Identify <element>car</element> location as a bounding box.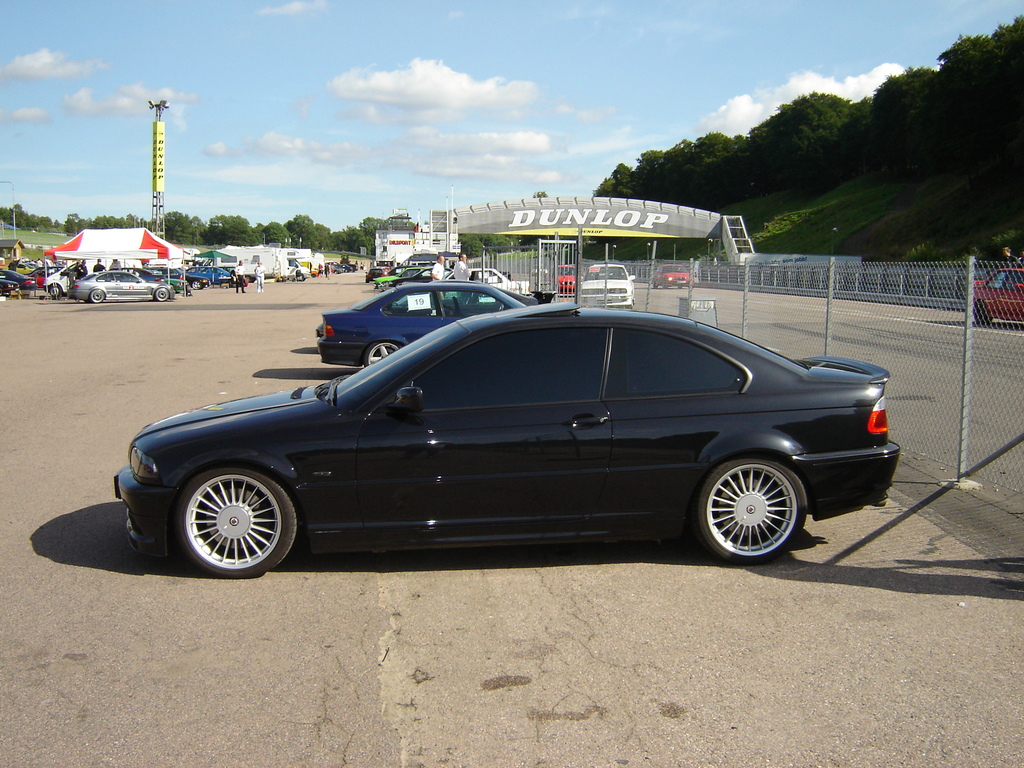
x1=188 y1=264 x2=237 y2=287.
